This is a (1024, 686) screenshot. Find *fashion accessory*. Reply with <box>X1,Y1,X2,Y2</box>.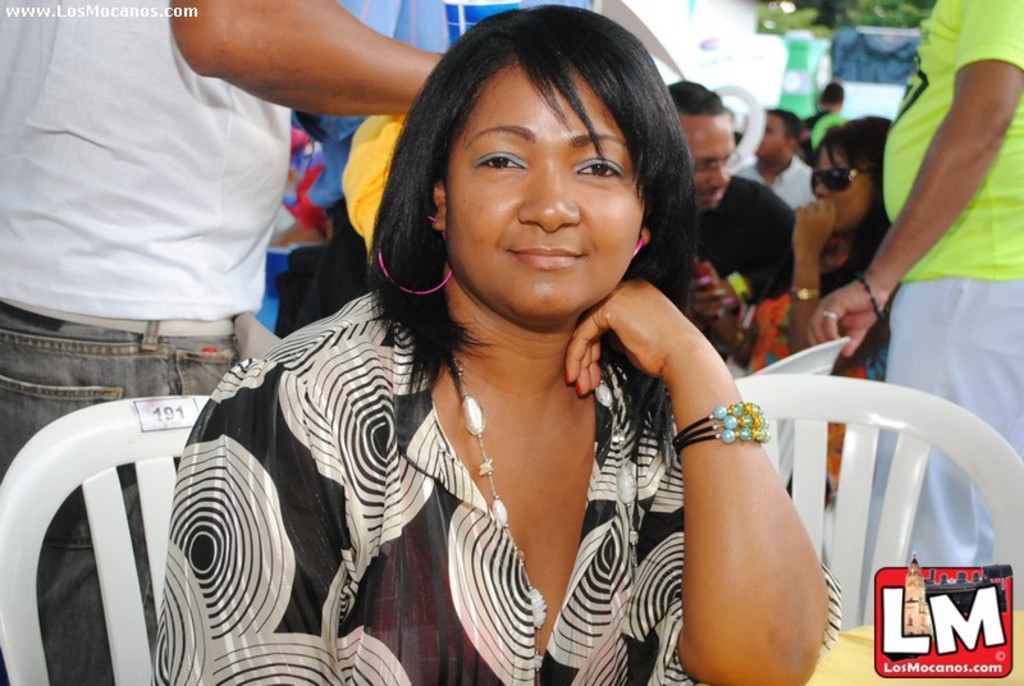
<box>562,370,572,380</box>.
